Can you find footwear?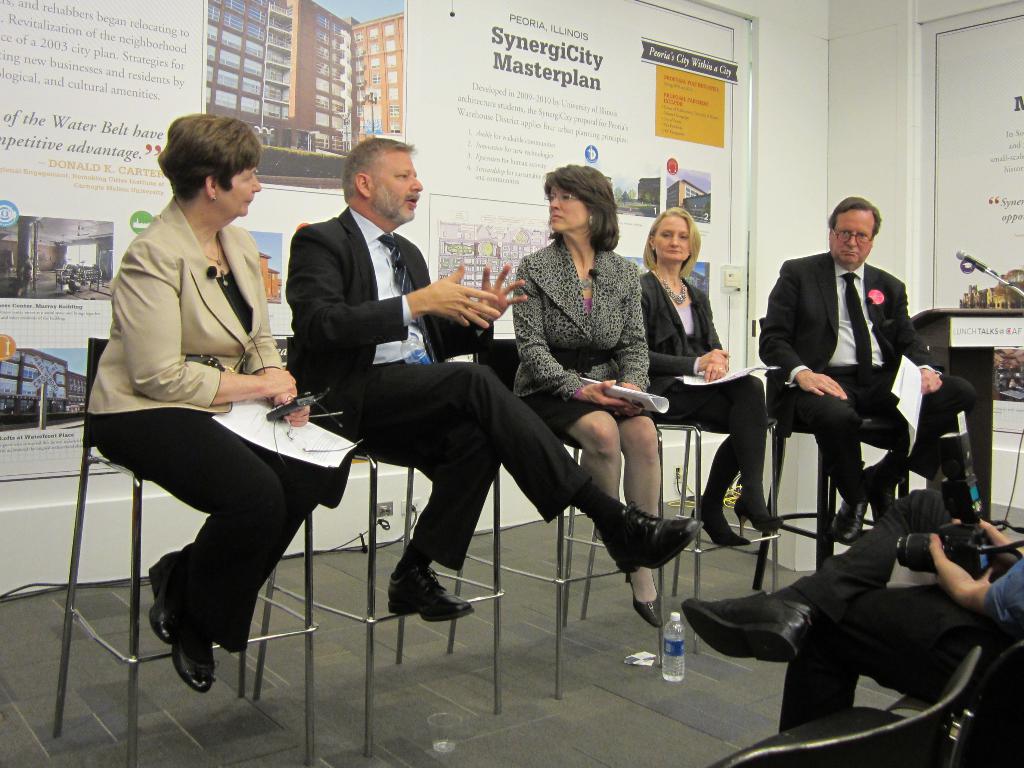
Yes, bounding box: x1=631 y1=579 x2=662 y2=623.
